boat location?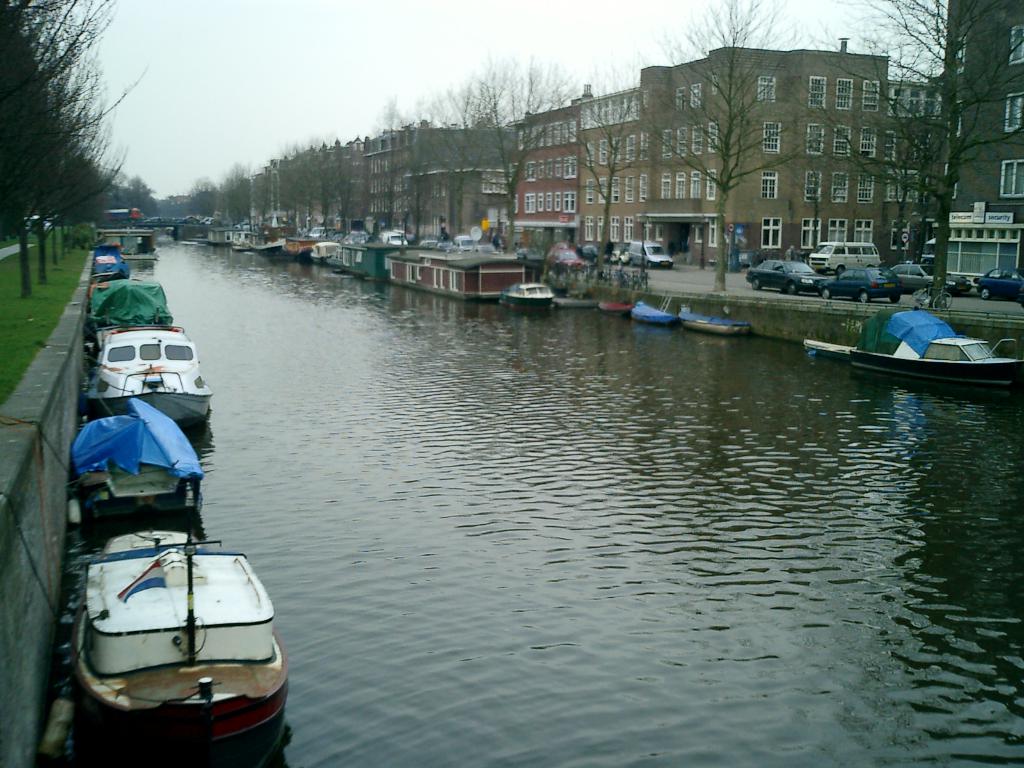
select_region(83, 324, 212, 425)
